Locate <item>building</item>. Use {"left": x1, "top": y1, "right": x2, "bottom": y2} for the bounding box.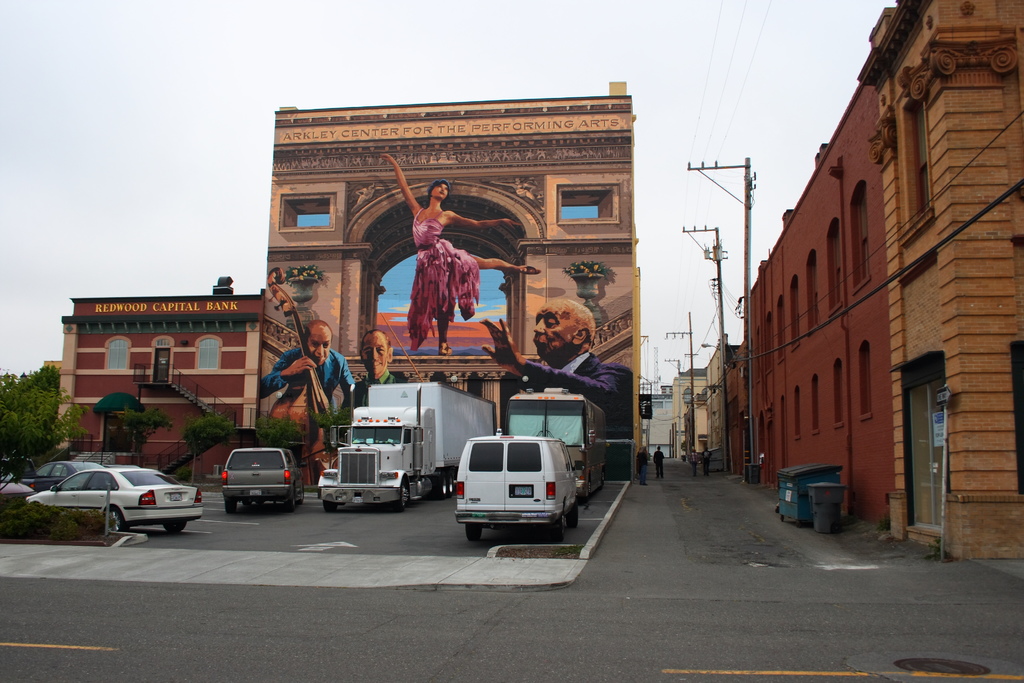
{"left": 637, "top": 382, "right": 674, "bottom": 459}.
